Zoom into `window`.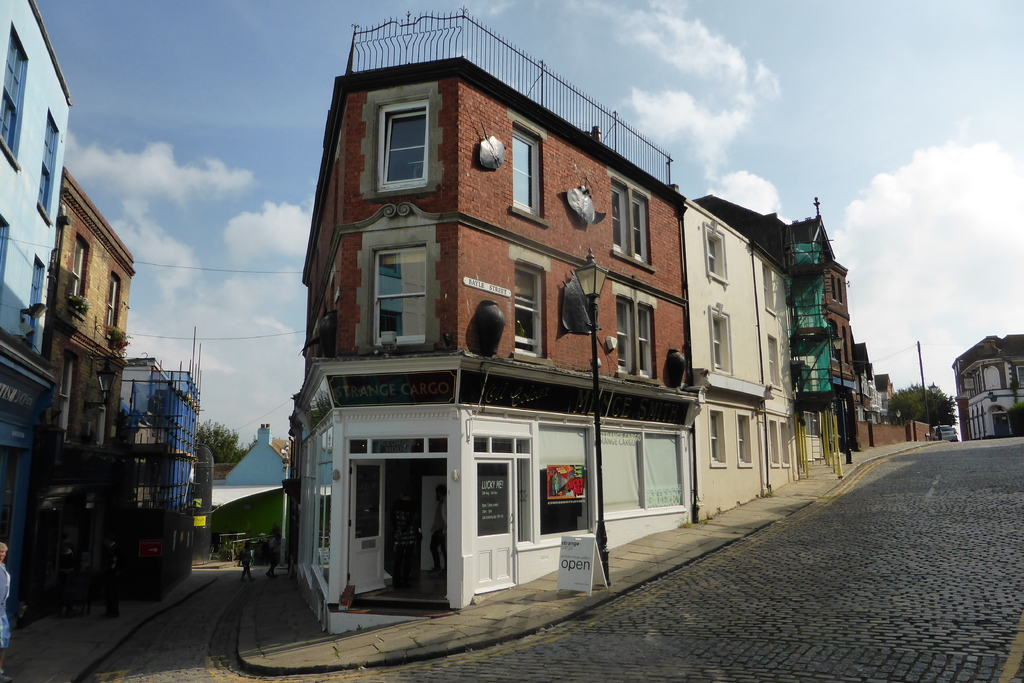
Zoom target: box(103, 275, 116, 324).
